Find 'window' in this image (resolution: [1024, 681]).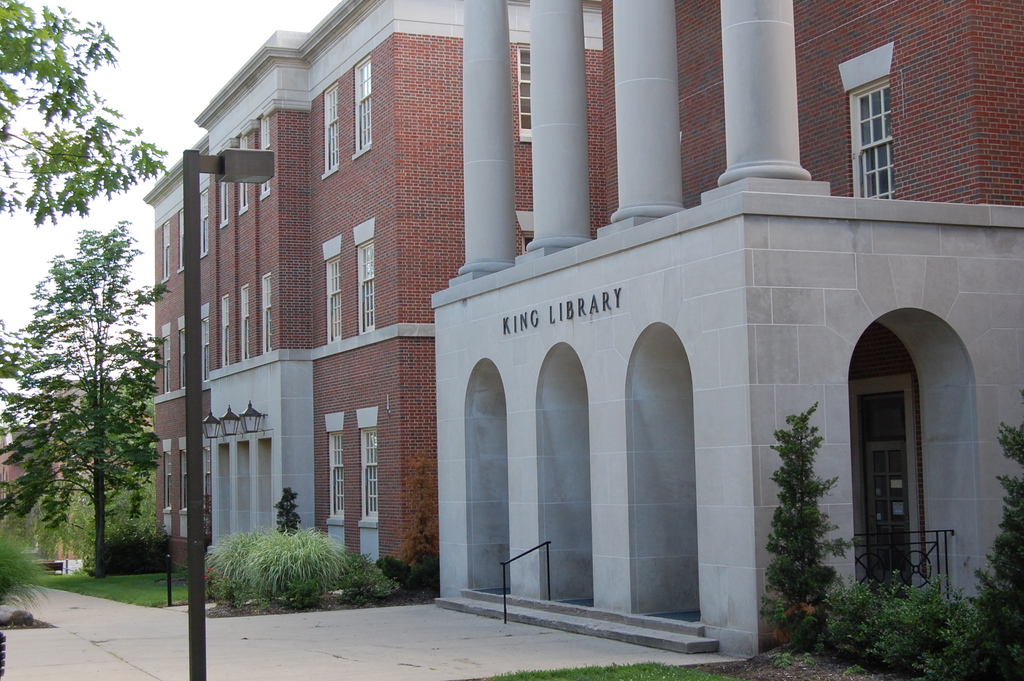
bbox(201, 195, 209, 252).
